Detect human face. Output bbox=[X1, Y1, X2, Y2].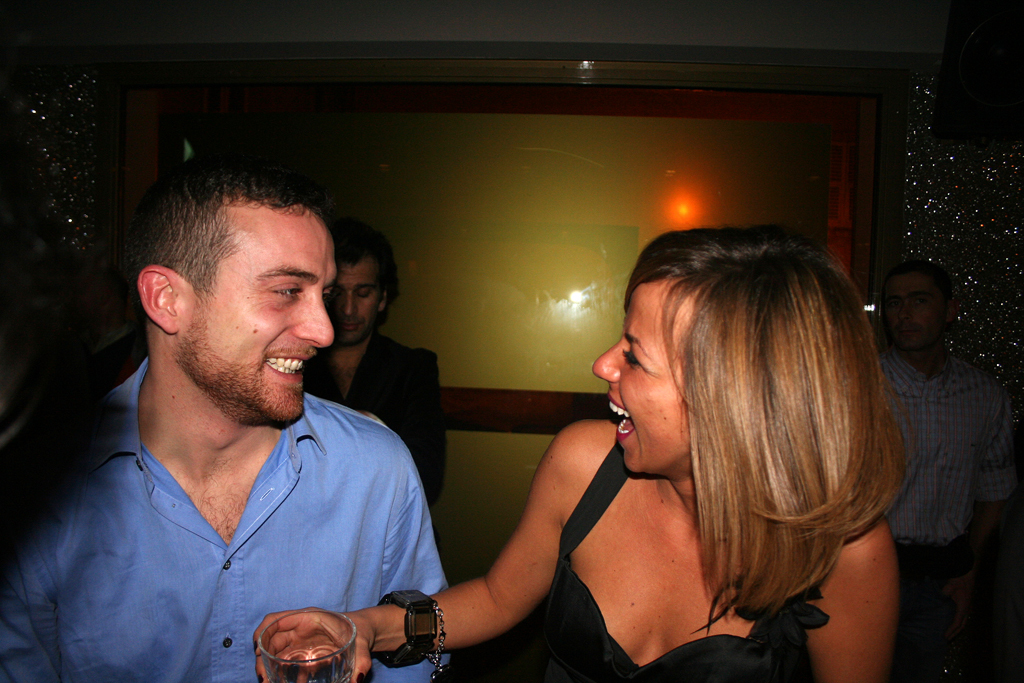
bbox=[588, 277, 687, 473].
